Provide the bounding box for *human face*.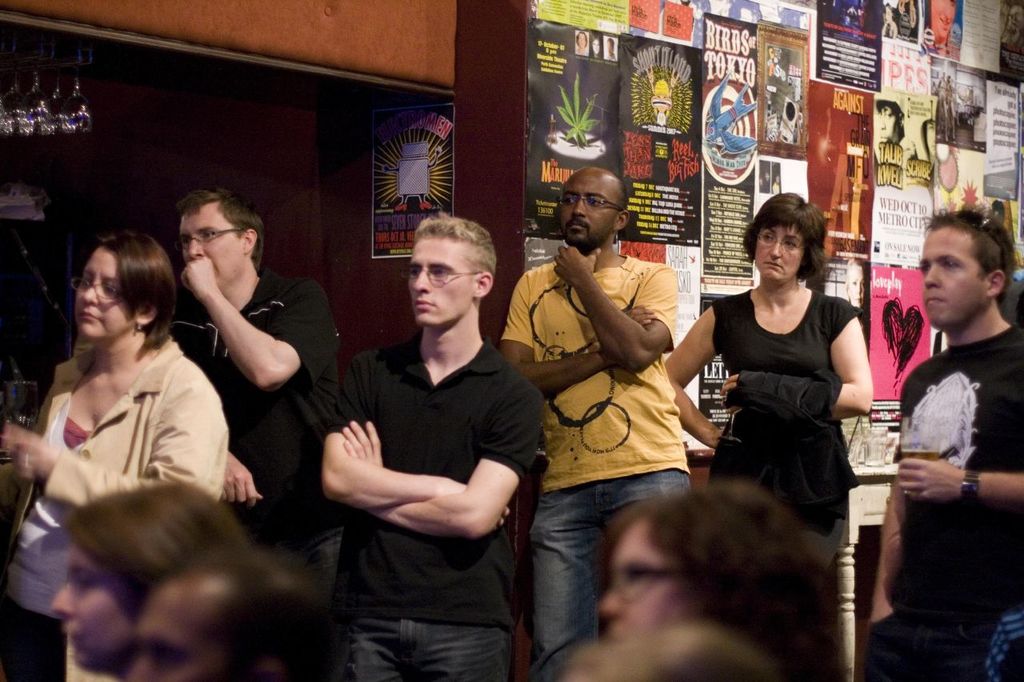
[left=43, top=526, right=132, bottom=672].
